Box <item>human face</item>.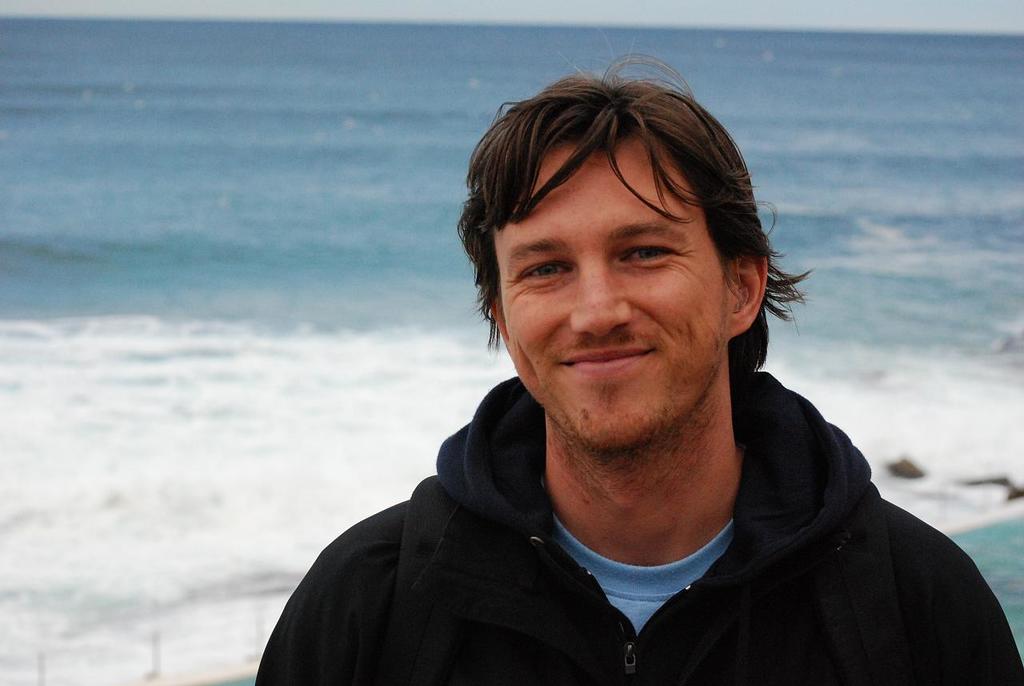
x1=493 y1=147 x2=724 y2=450.
